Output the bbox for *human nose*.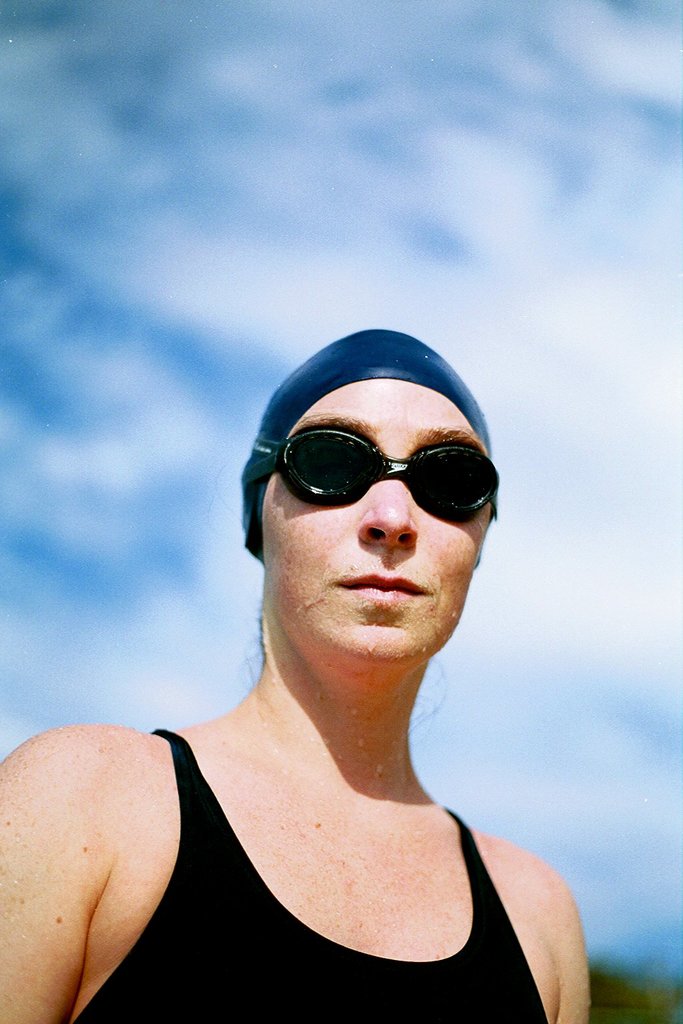
352,463,422,547.
